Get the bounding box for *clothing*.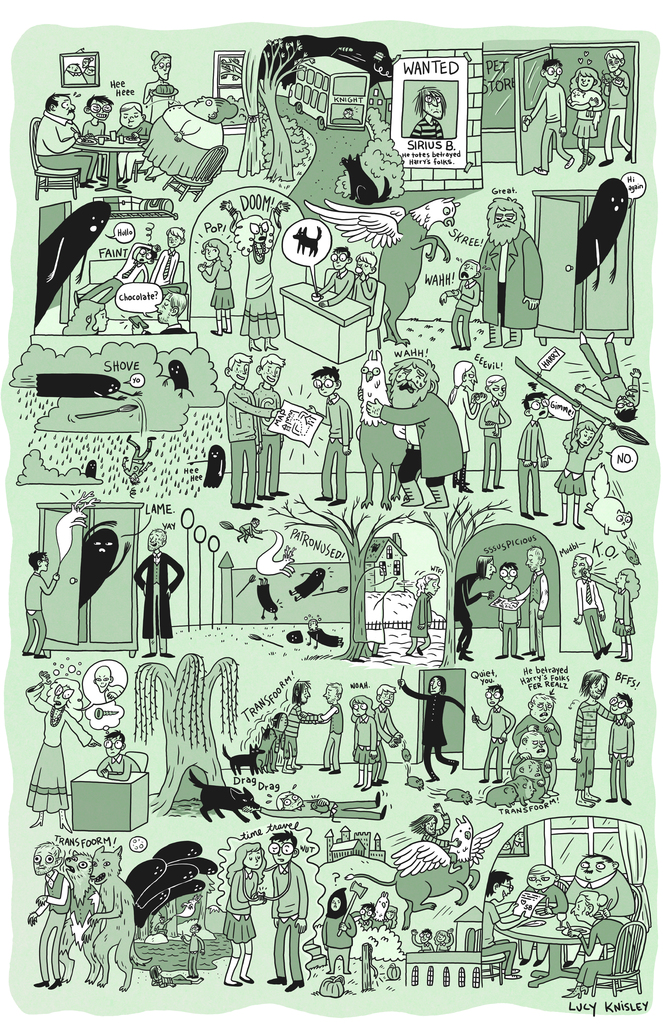
left=496, top=577, right=528, bottom=659.
